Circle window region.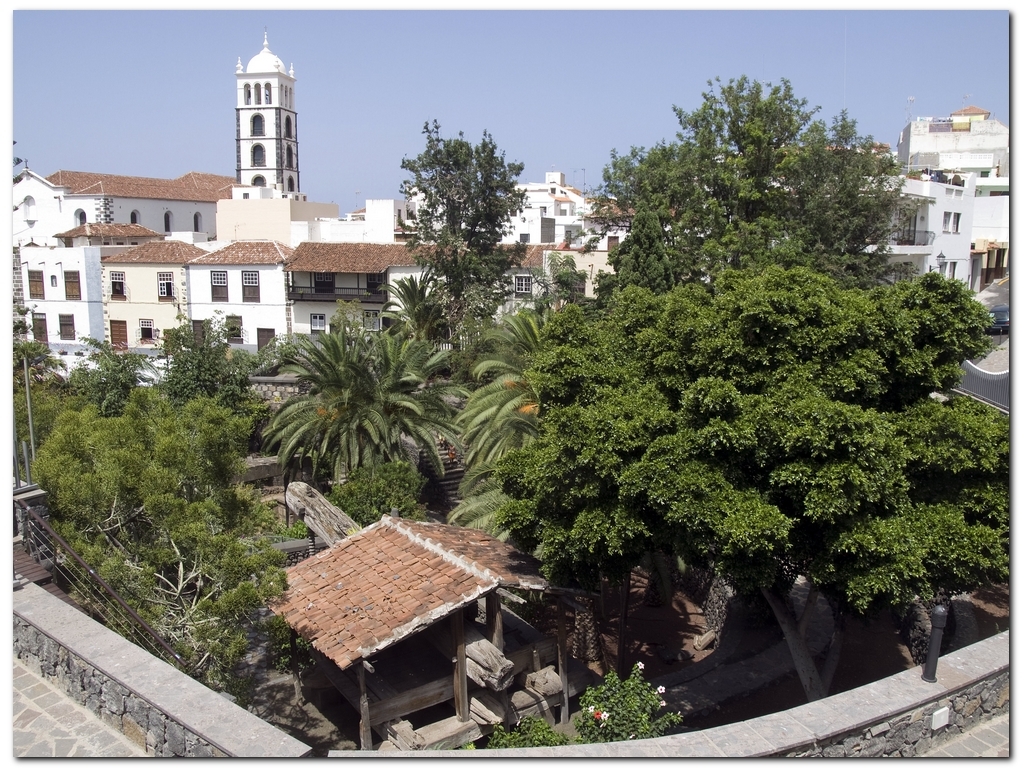
Region: 240:270:258:298.
